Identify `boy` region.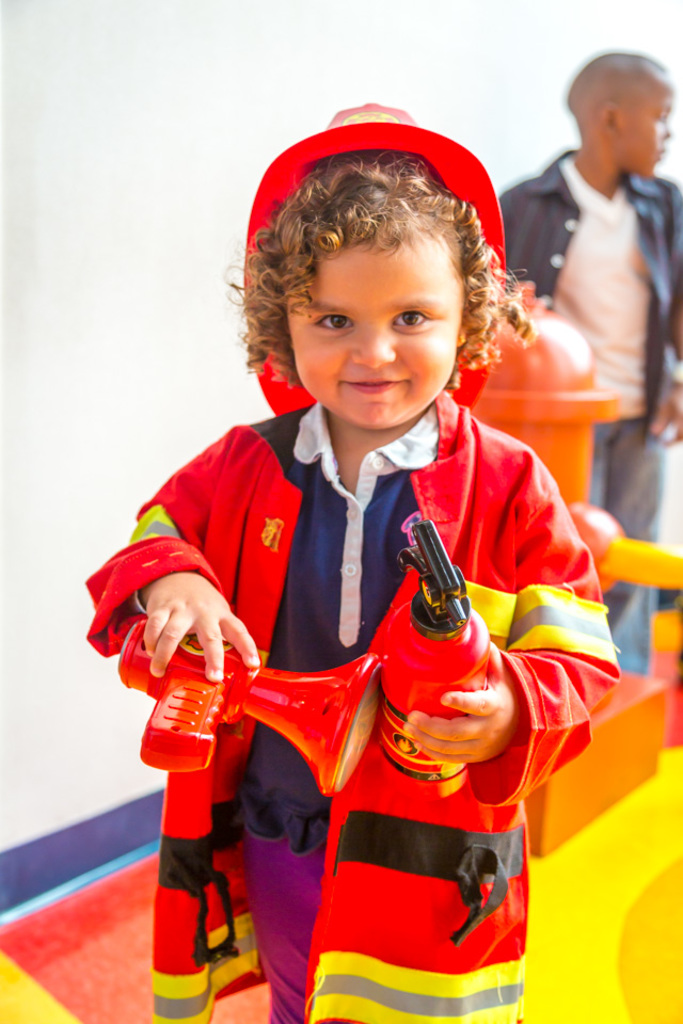
Region: bbox=[479, 46, 682, 668].
